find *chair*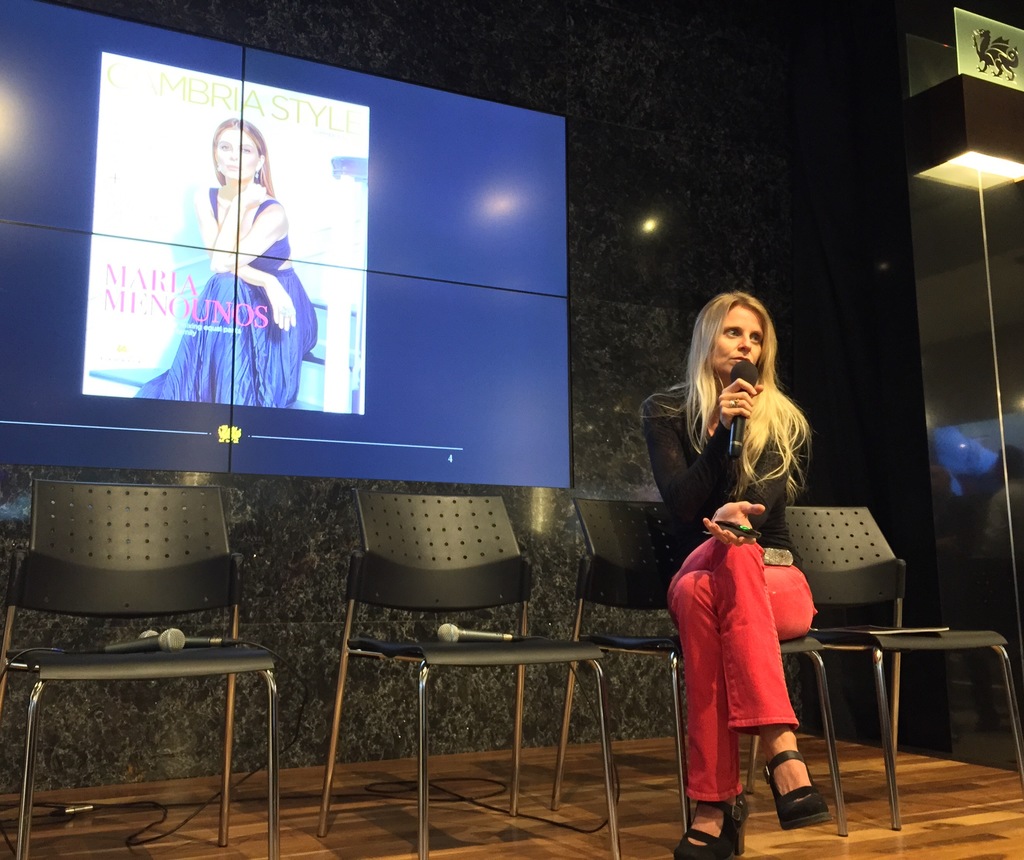
locate(541, 500, 845, 835)
